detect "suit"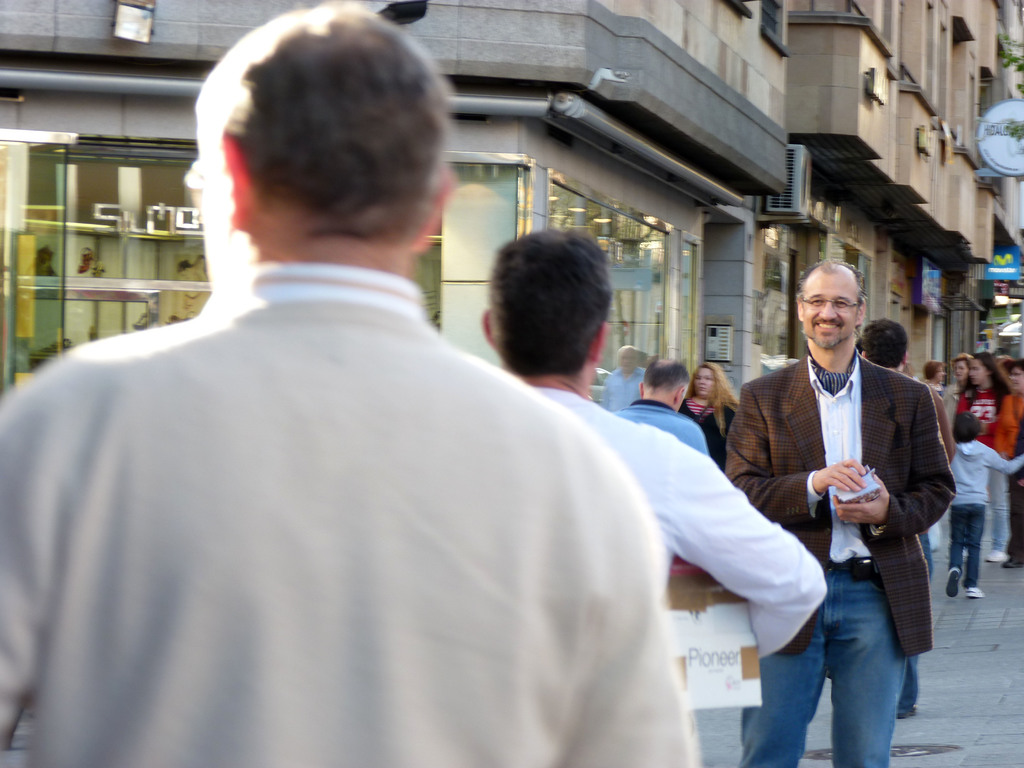
crop(723, 348, 954, 663)
